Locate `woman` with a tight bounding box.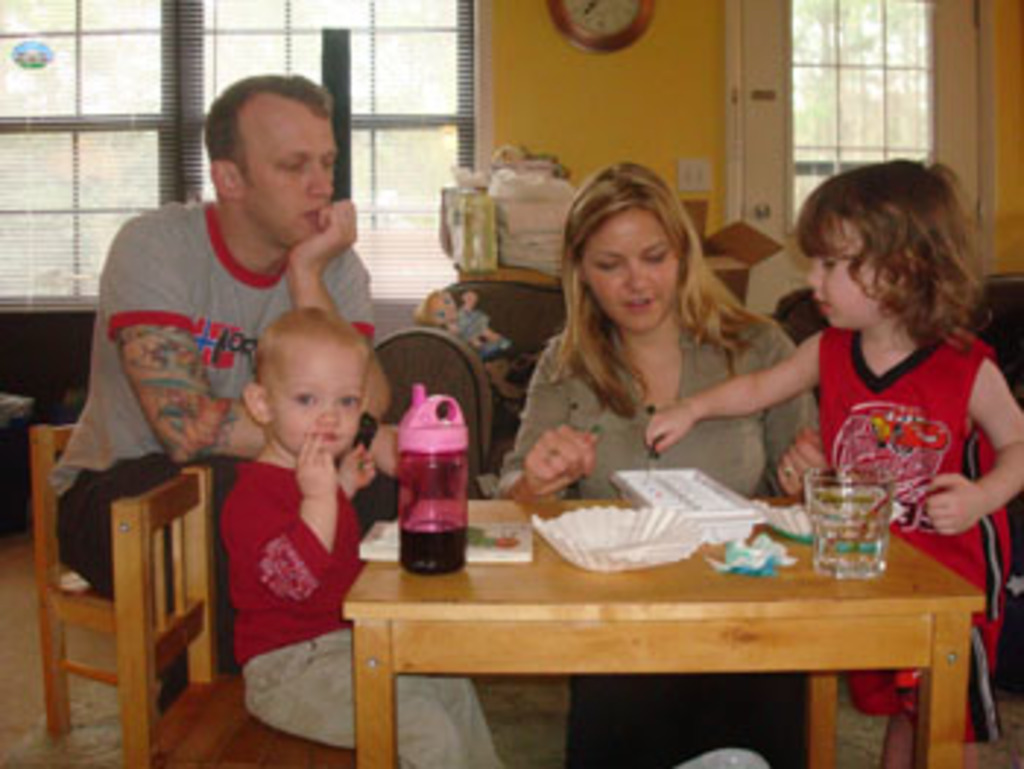
[x1=492, y1=178, x2=799, y2=523].
